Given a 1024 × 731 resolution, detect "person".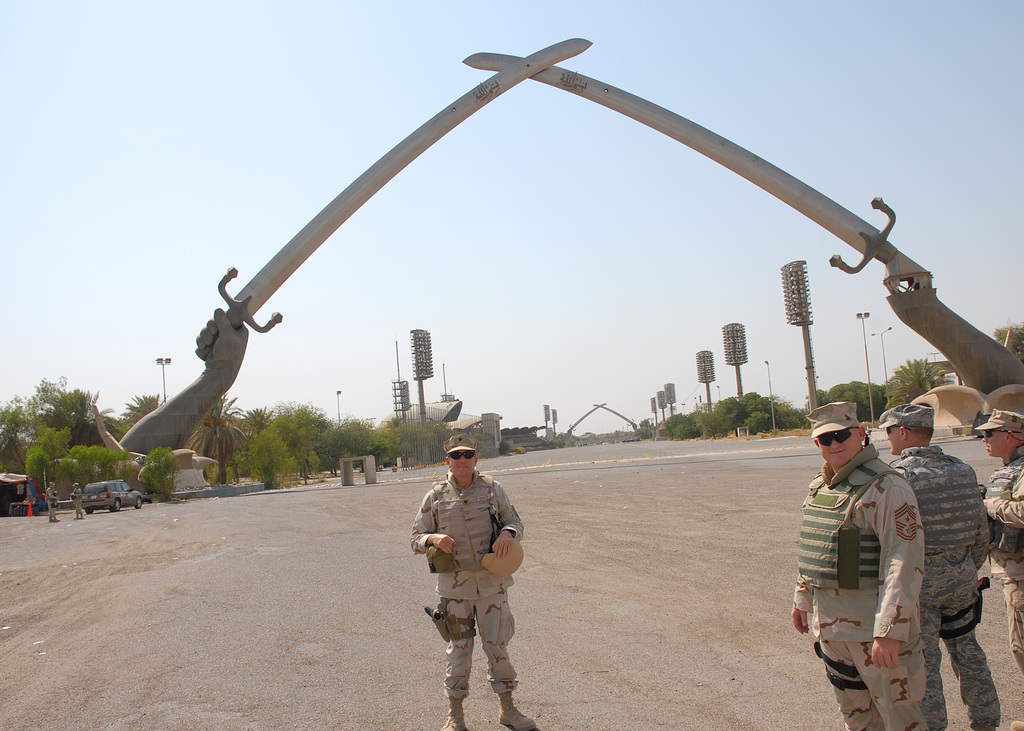
l=412, t=435, r=528, b=721.
